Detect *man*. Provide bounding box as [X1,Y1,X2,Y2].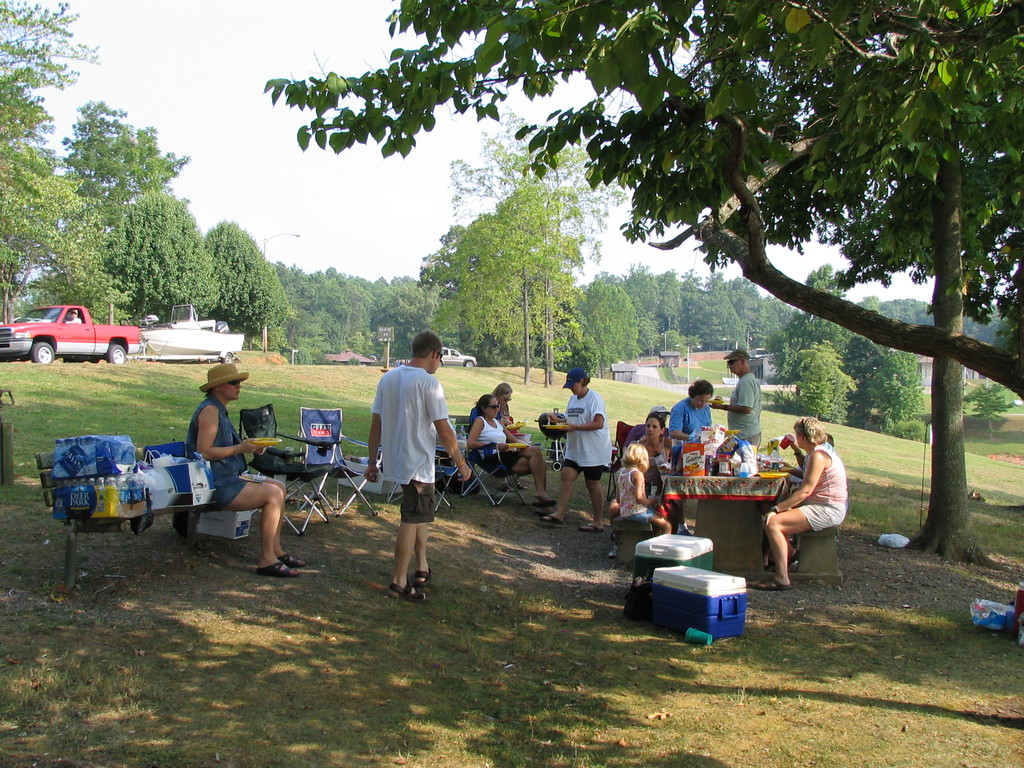
[712,345,766,449].
